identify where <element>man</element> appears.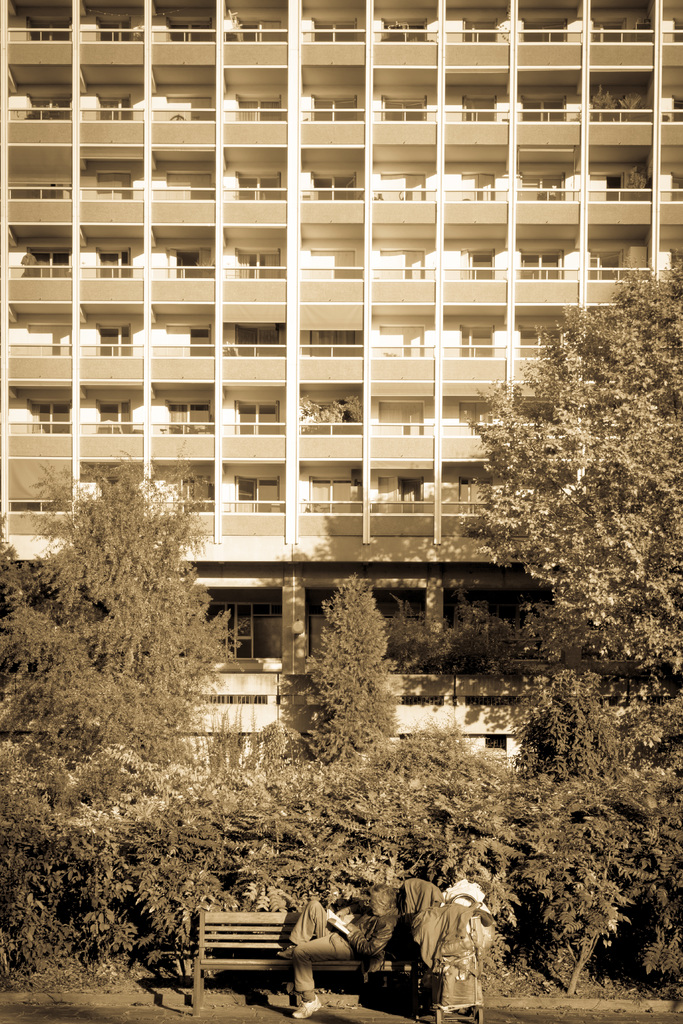
Appears at box=[280, 884, 482, 1023].
